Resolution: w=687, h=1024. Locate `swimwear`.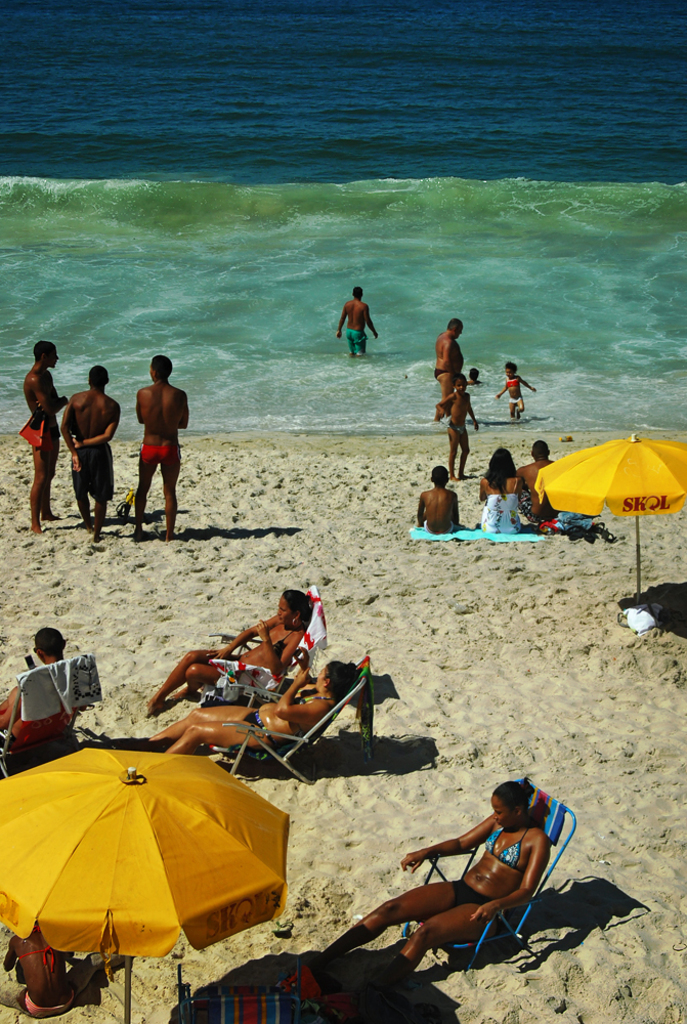
rect(444, 420, 467, 434).
